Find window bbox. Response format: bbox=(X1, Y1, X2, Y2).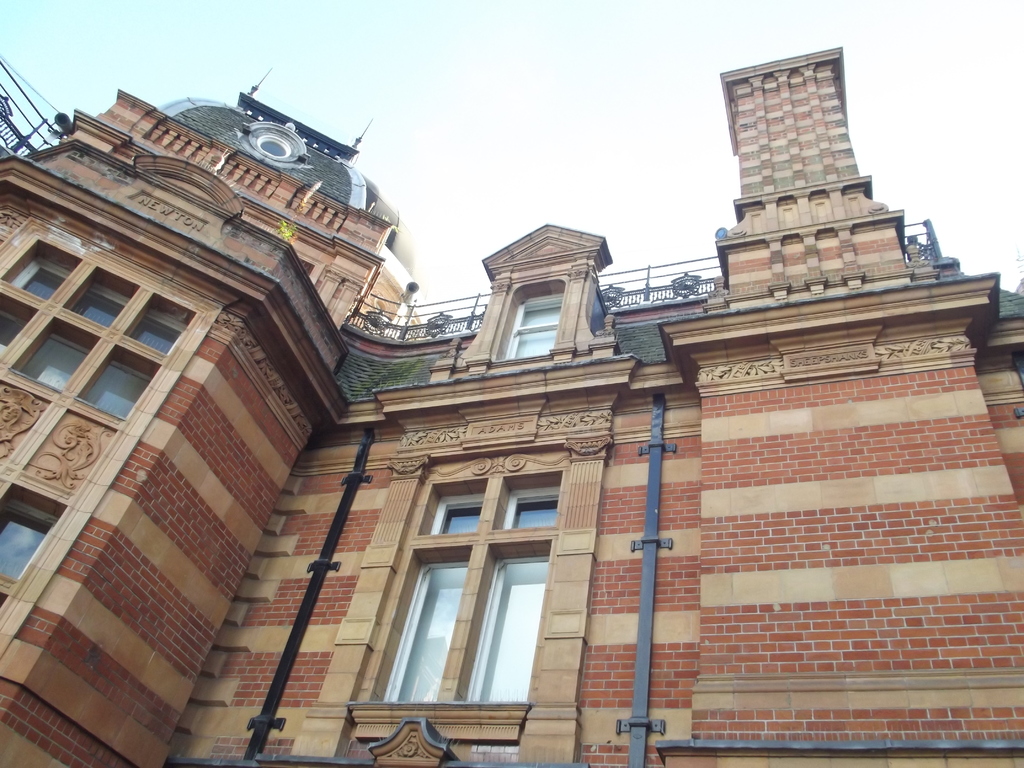
bbox=(79, 343, 161, 426).
